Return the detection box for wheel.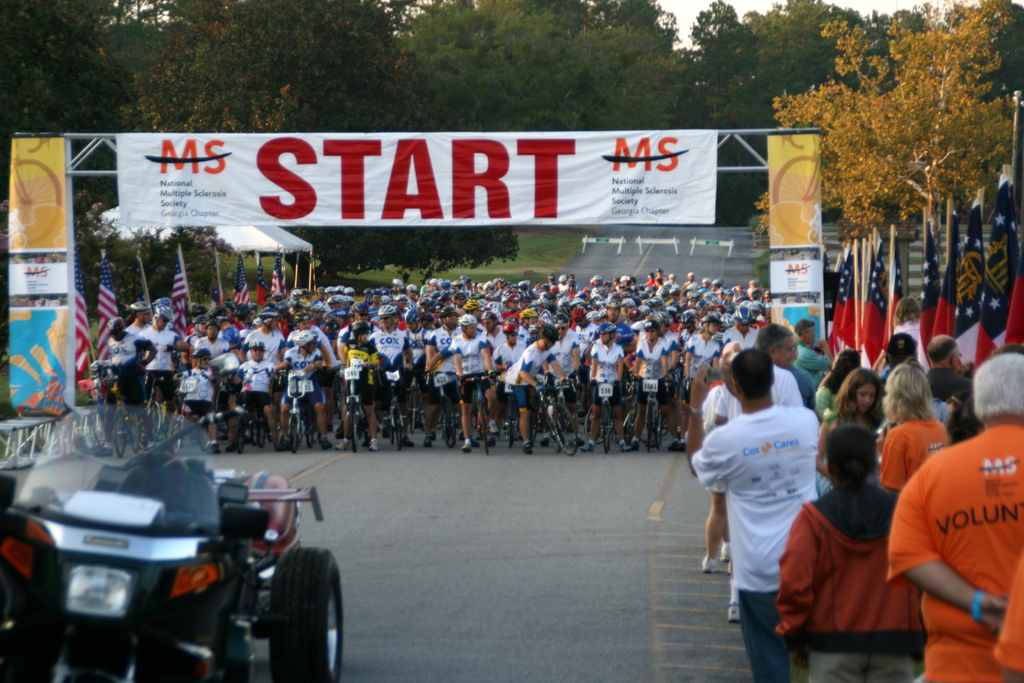
129, 412, 143, 452.
